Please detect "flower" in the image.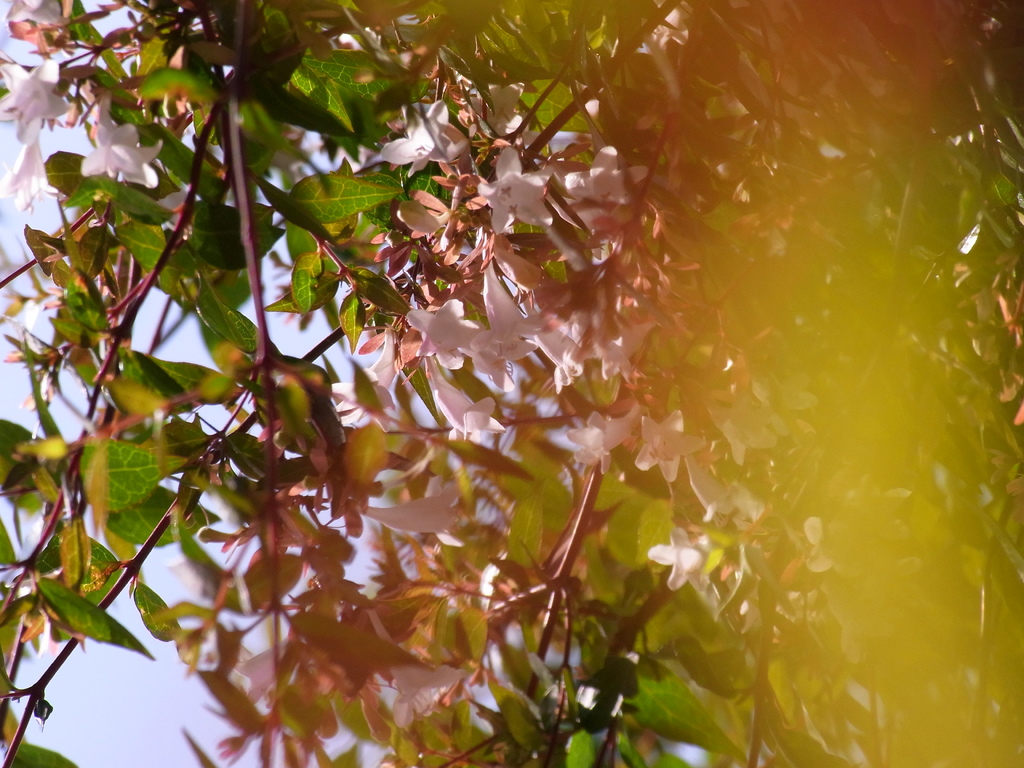
BBox(422, 360, 509, 452).
